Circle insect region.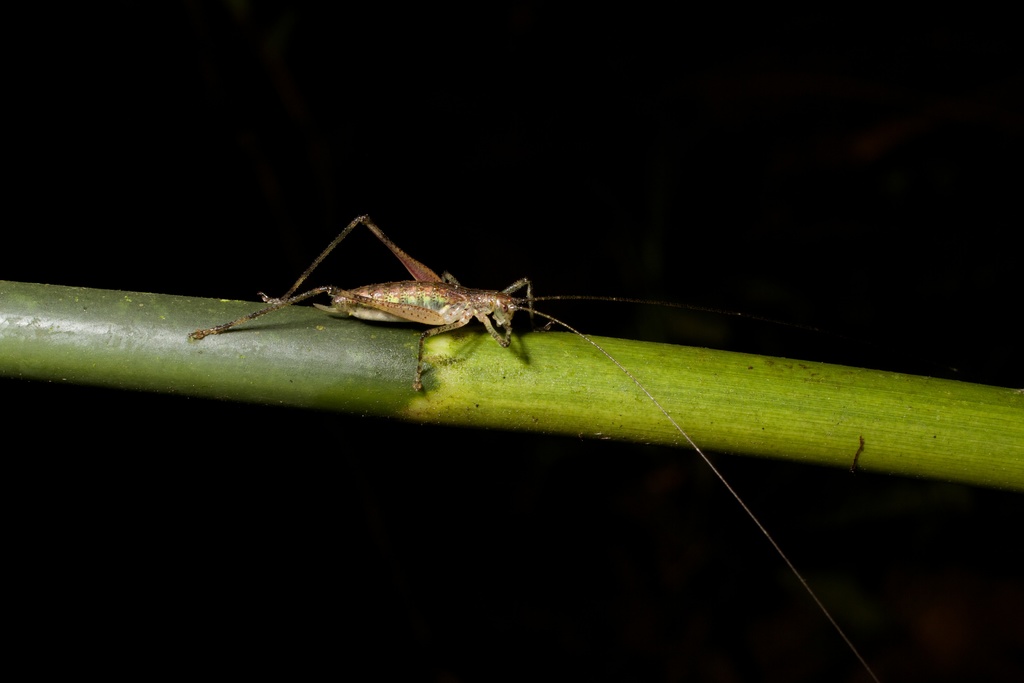
Region: 190:210:880:682.
